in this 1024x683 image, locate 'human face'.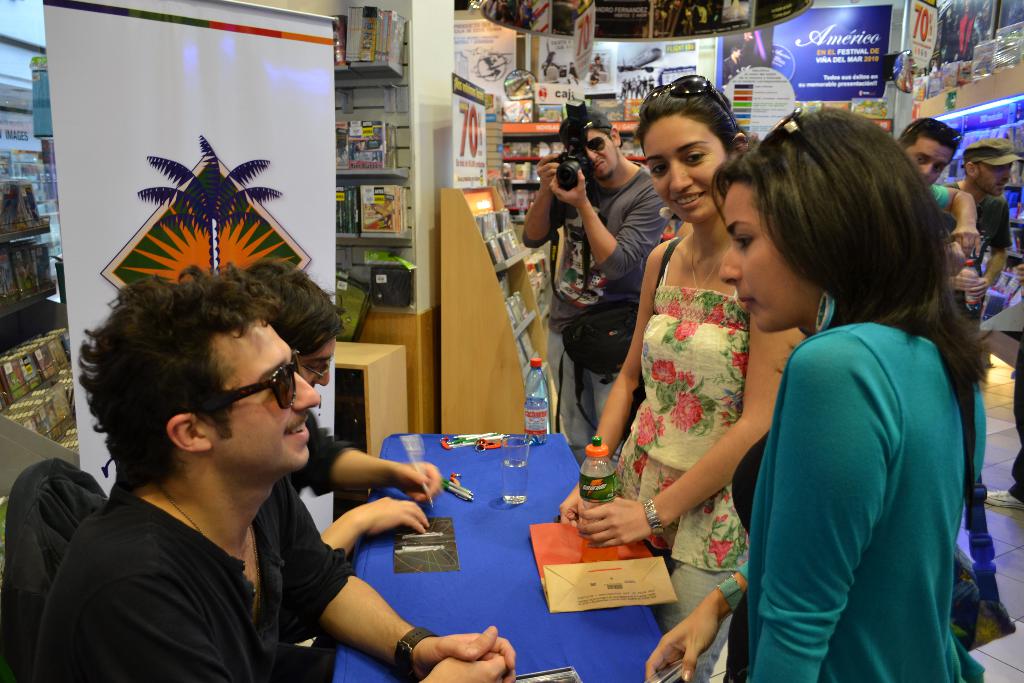
Bounding box: bbox=[557, 113, 633, 177].
